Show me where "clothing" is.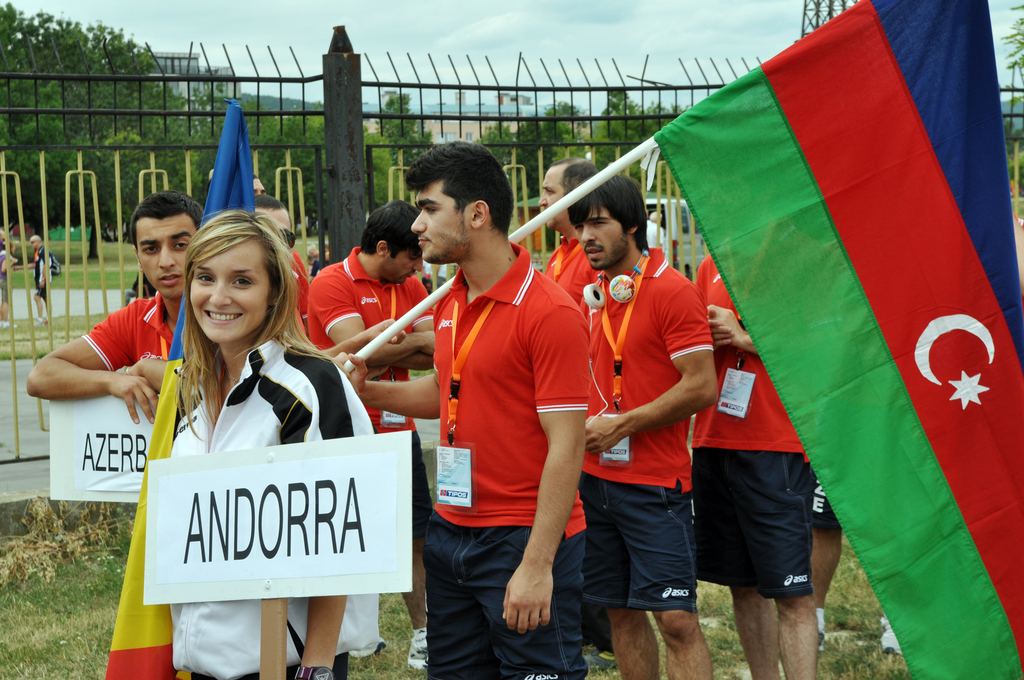
"clothing" is at locate(579, 245, 731, 647).
